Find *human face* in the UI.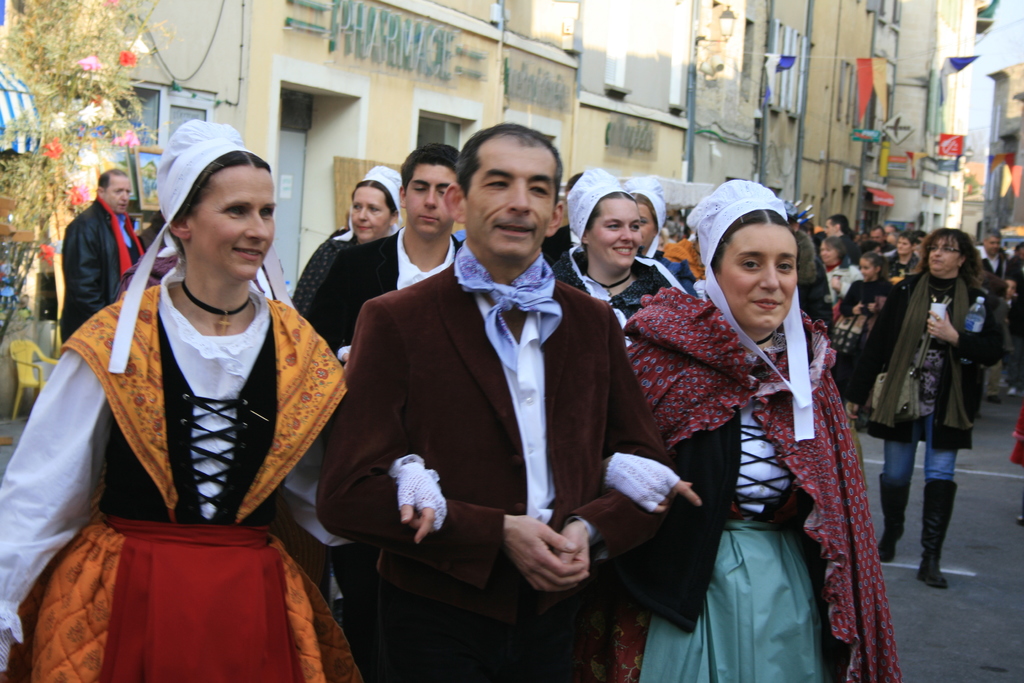
UI element at 1018:242:1023:258.
